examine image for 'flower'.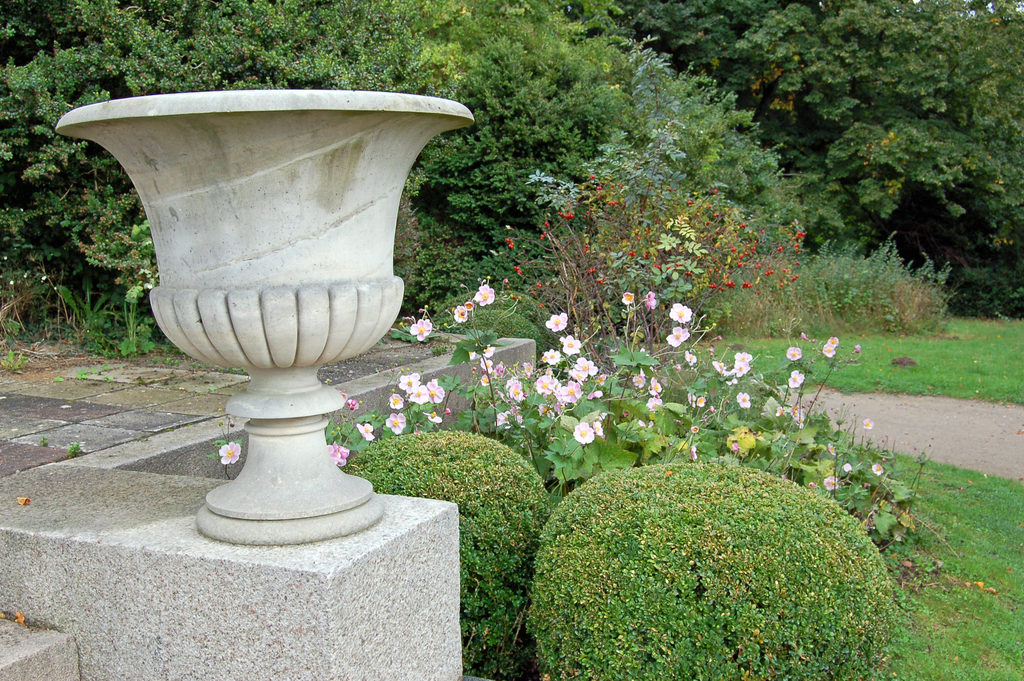
Examination result: box(451, 303, 465, 319).
